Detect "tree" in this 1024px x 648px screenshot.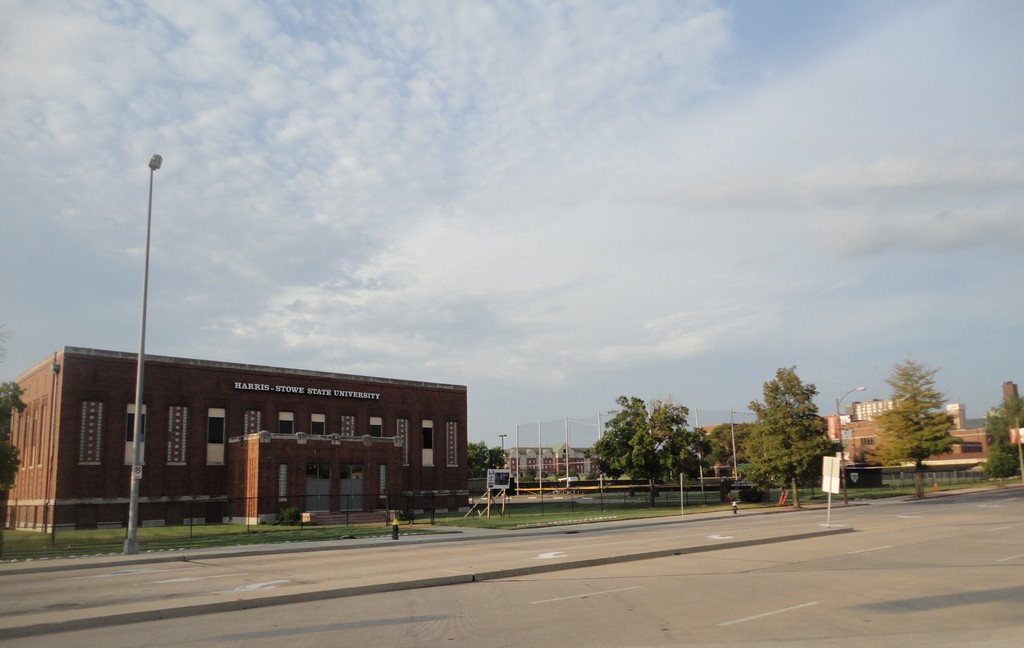
Detection: [979, 399, 1023, 428].
